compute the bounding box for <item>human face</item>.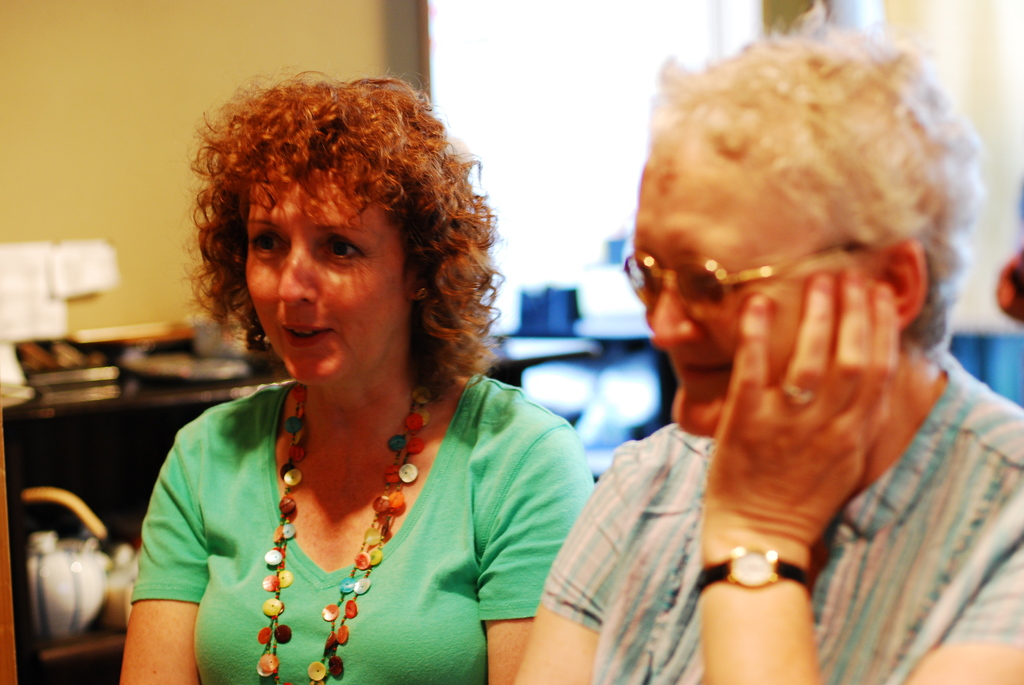
bbox=(631, 110, 866, 443).
